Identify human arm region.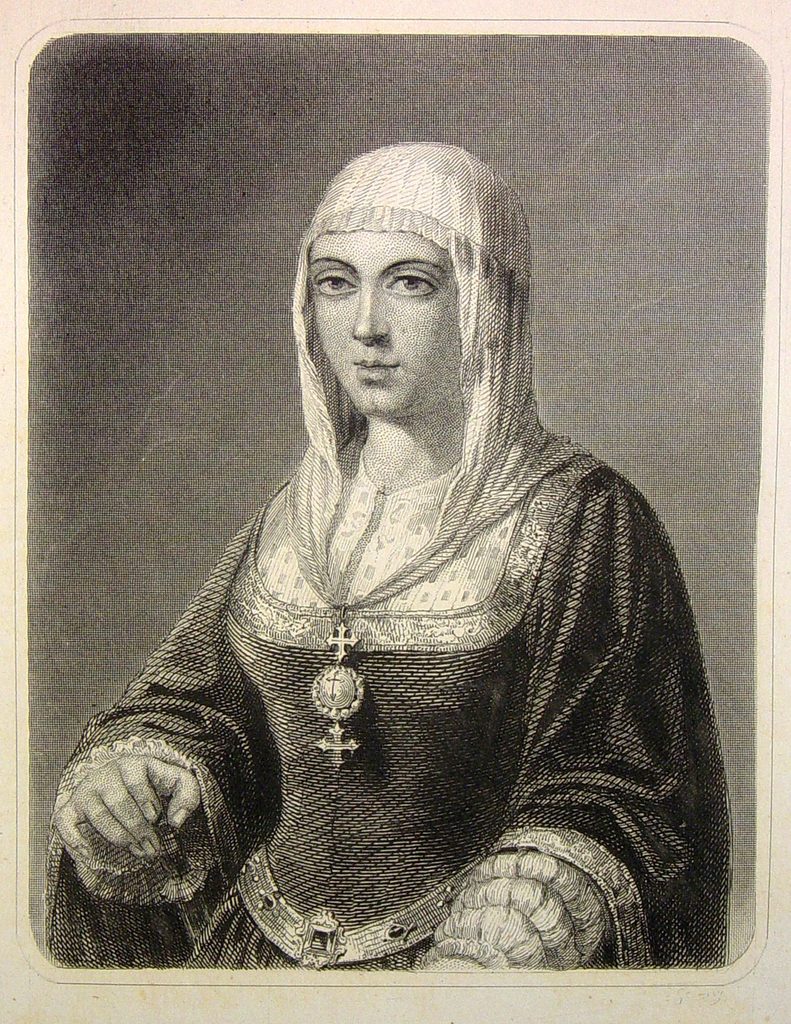
Region: [50,751,198,861].
